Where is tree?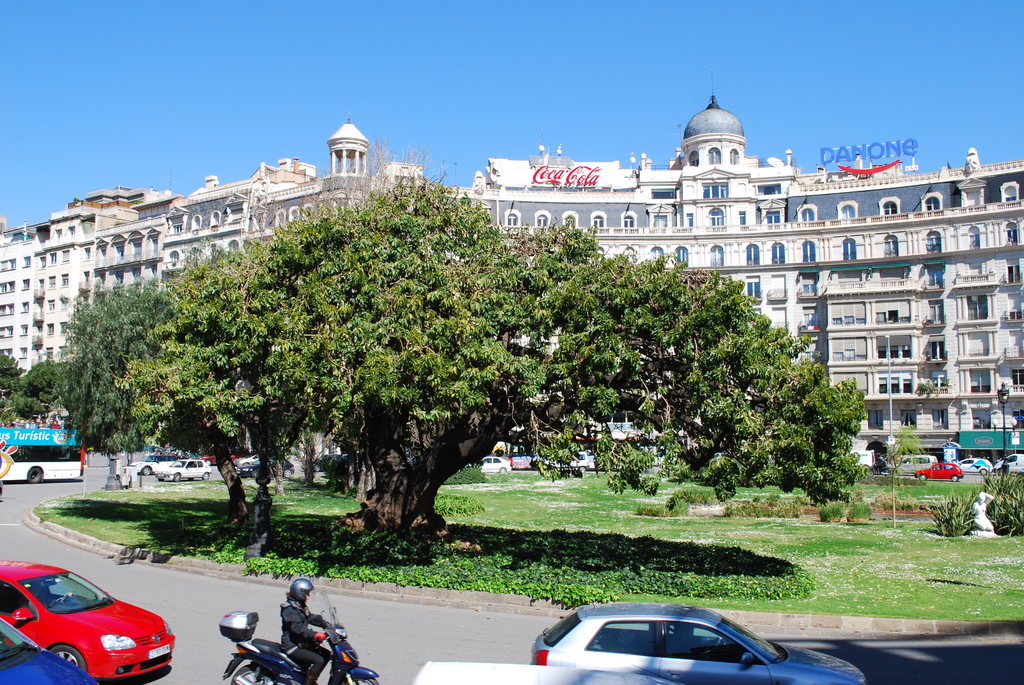
box=[42, 110, 921, 552].
